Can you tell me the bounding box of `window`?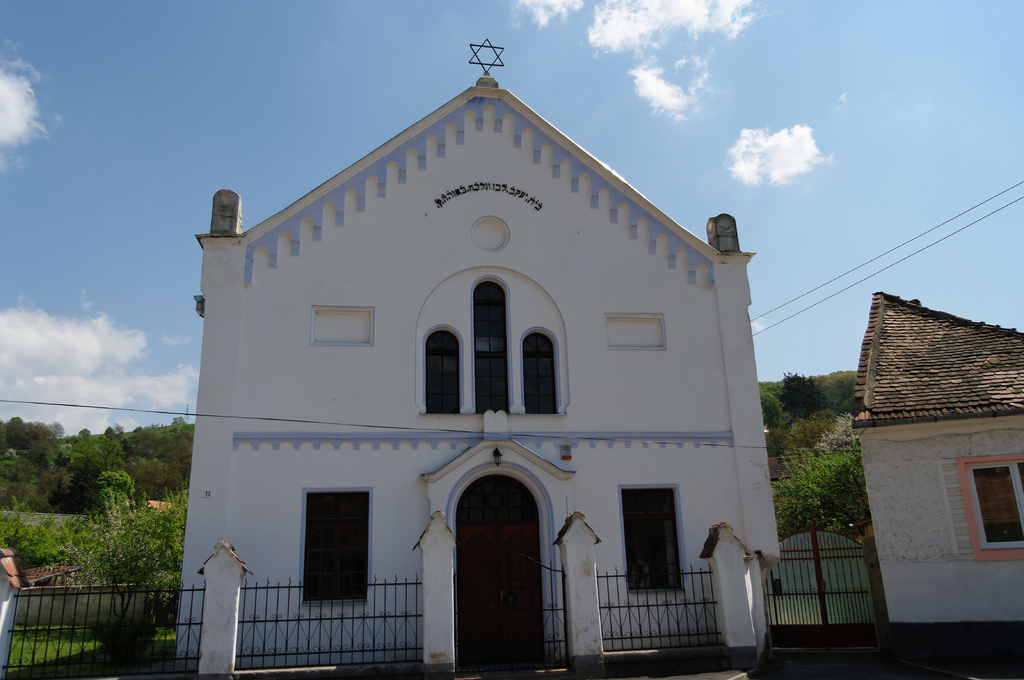
938:445:1023:552.
